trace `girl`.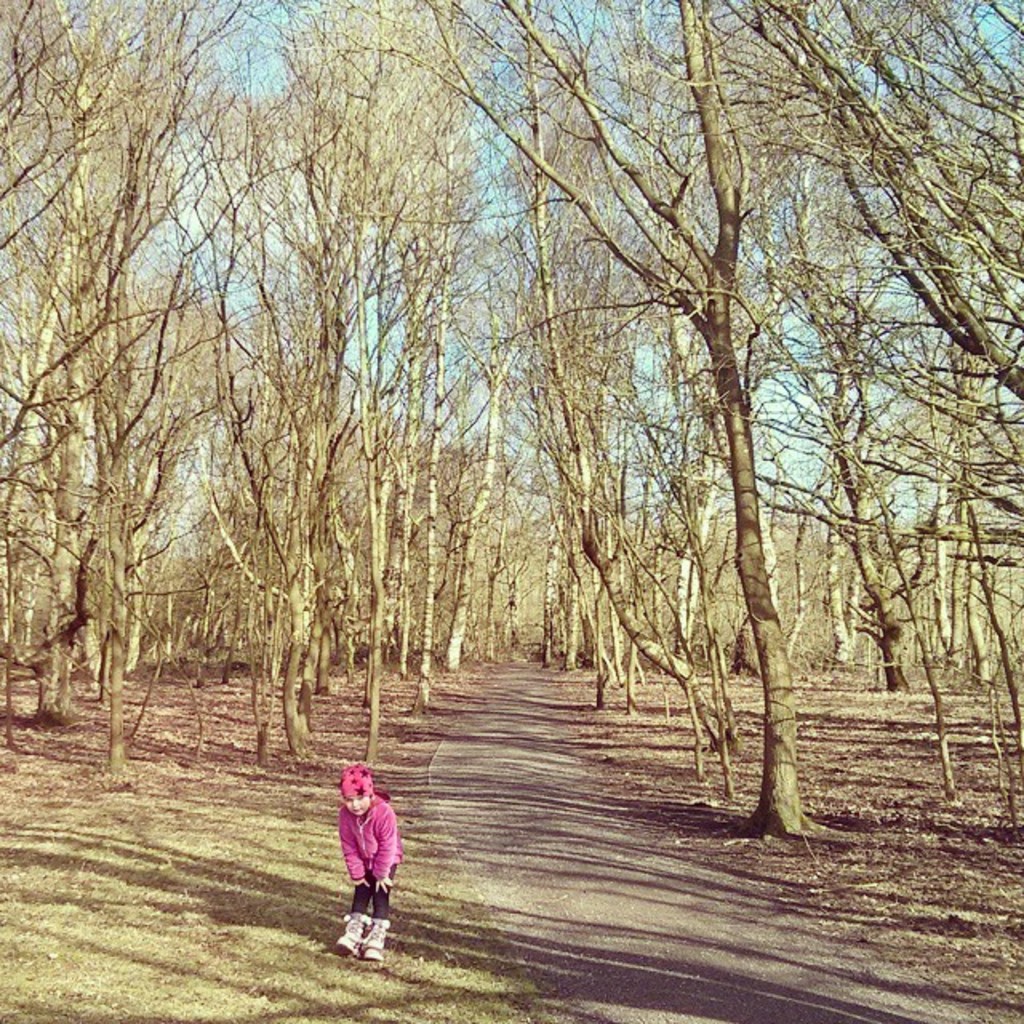
Traced to locate(336, 766, 406, 970).
